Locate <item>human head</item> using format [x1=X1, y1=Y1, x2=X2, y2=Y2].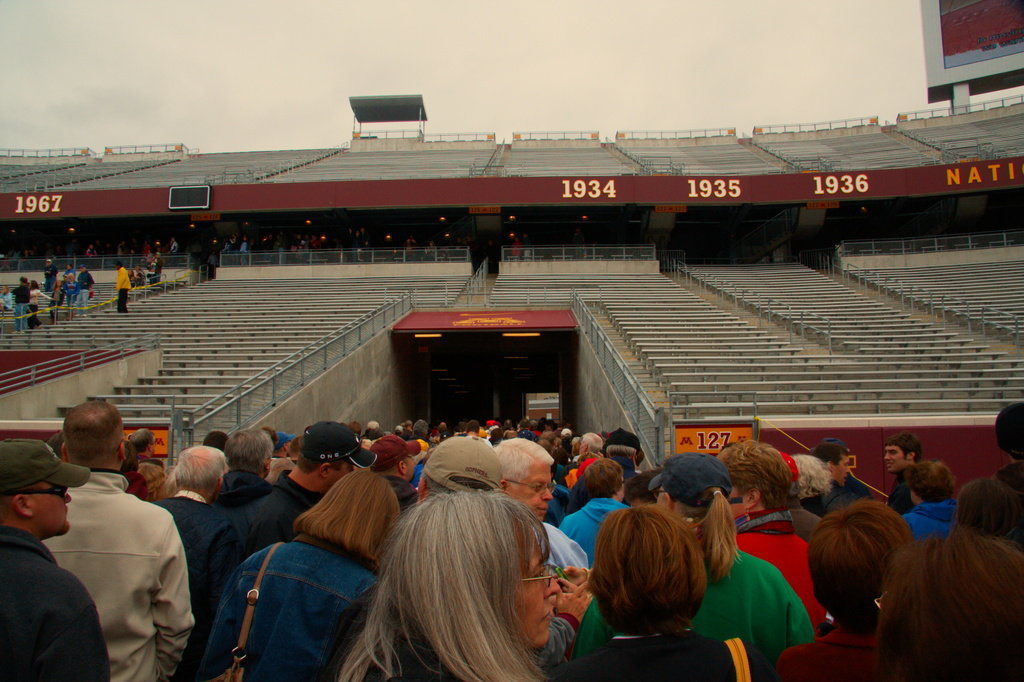
[x1=60, y1=396, x2=126, y2=473].
